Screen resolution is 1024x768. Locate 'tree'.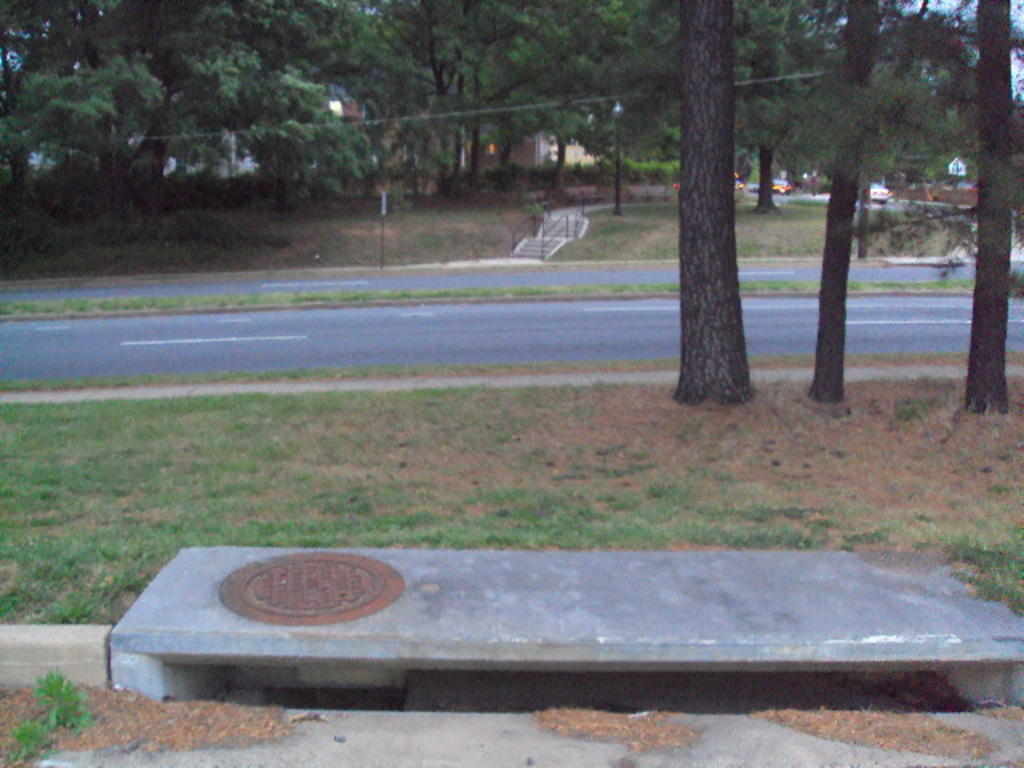
(left=762, top=0, right=1022, bottom=414).
